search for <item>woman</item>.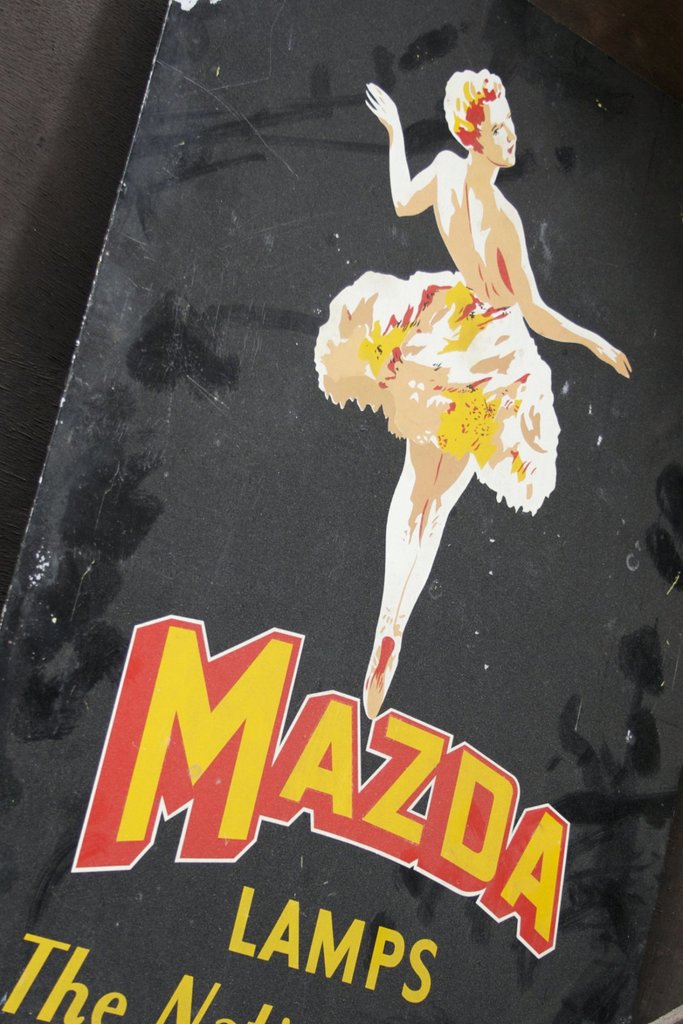
Found at select_region(301, 60, 643, 718).
